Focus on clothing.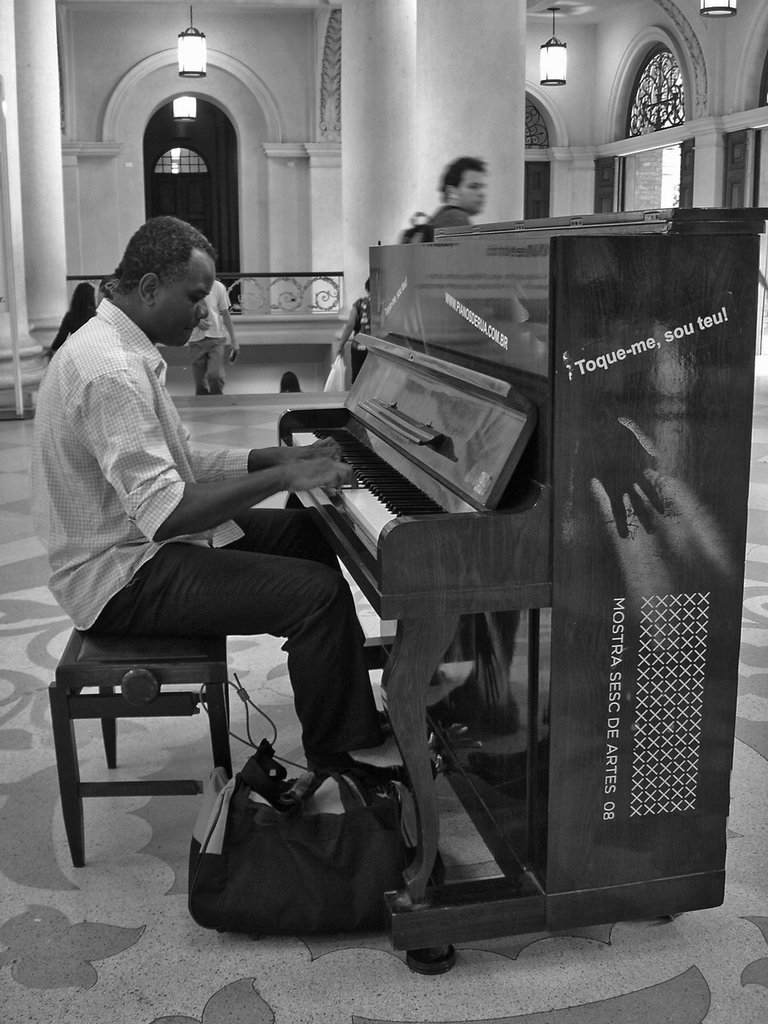
Focused at [51, 311, 94, 351].
